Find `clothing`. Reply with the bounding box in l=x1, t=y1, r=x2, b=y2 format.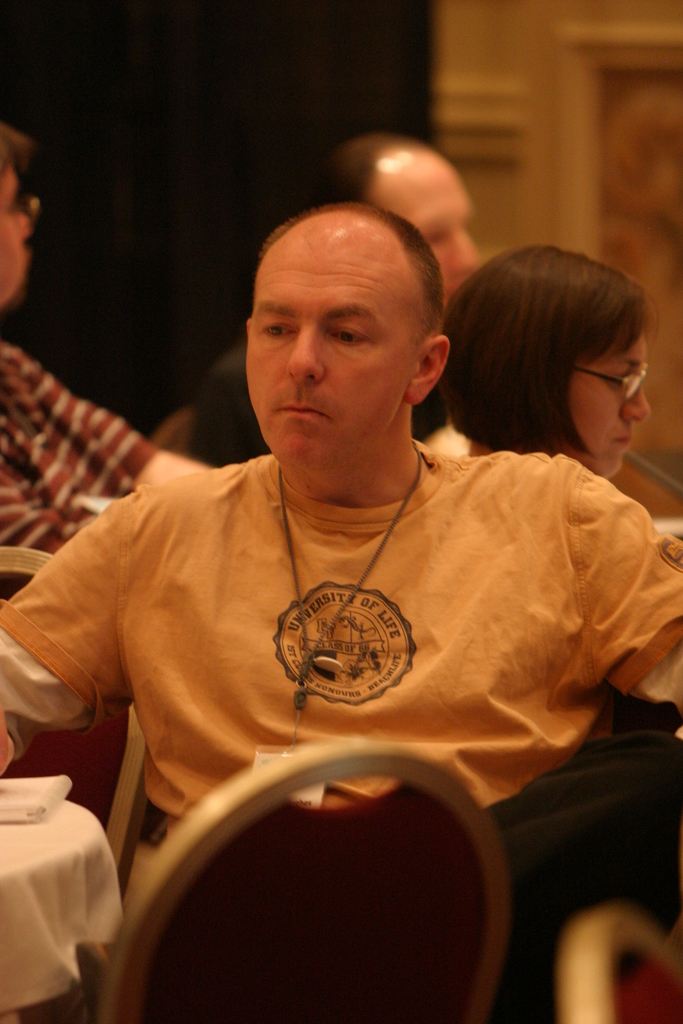
l=0, t=335, r=155, b=561.
